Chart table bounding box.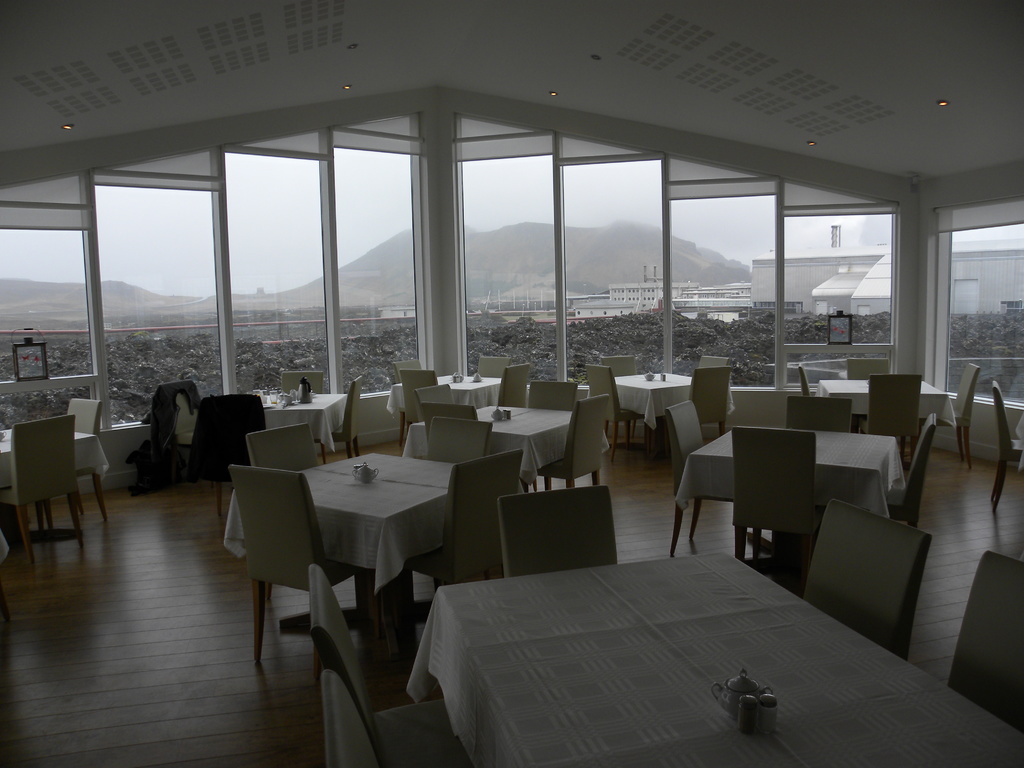
Charted: <bbox>614, 369, 736, 458</bbox>.
